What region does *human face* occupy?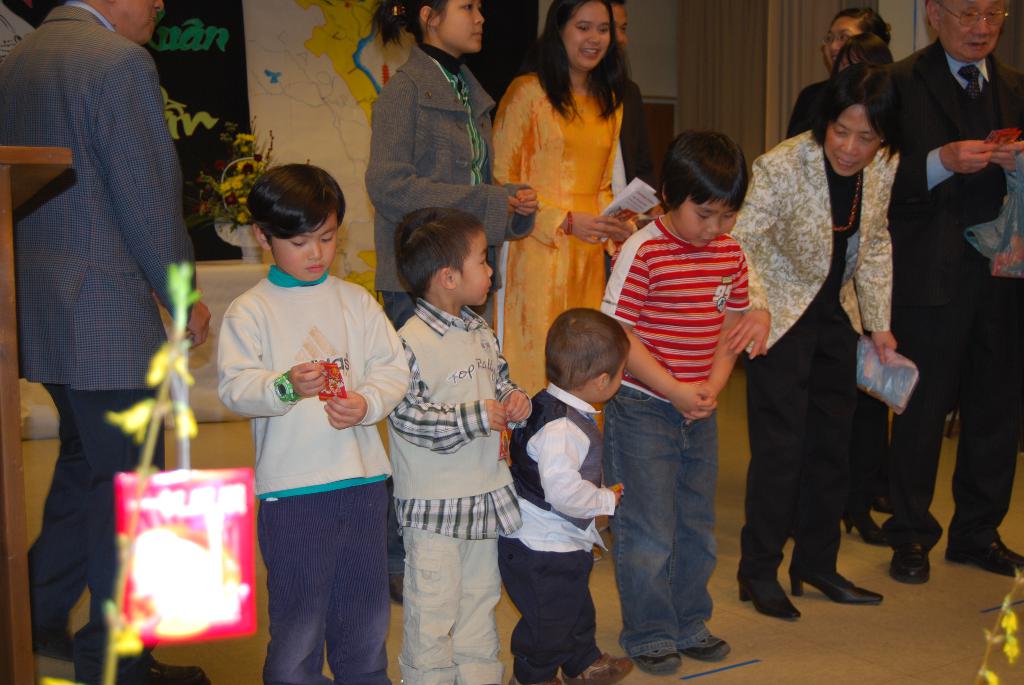
{"x1": 559, "y1": 0, "x2": 607, "y2": 70}.
